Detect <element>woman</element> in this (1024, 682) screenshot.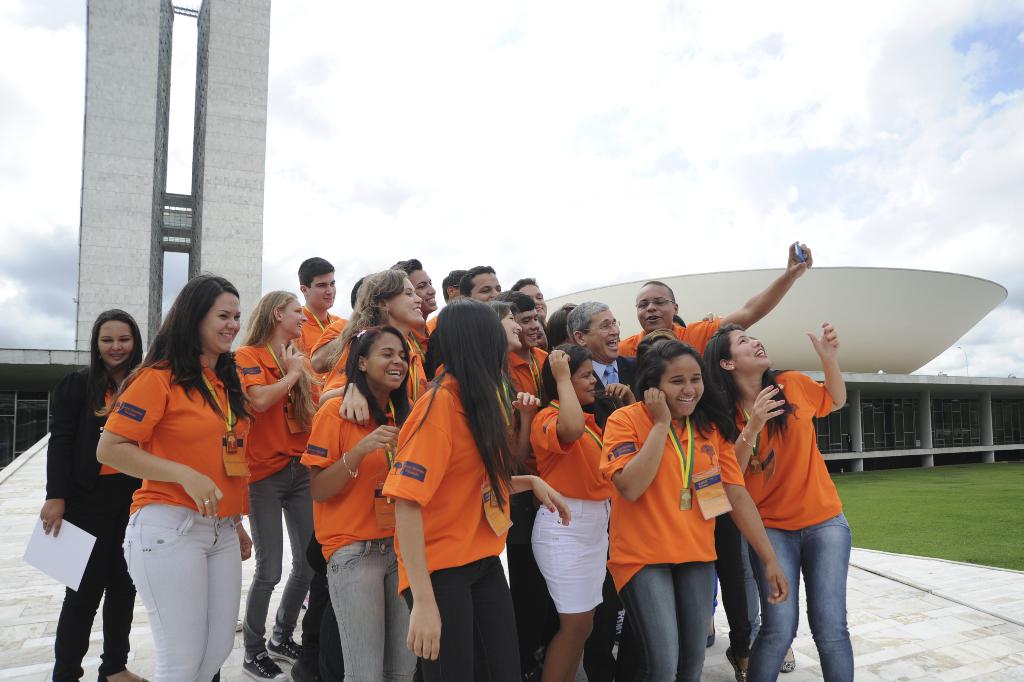
Detection: (left=597, top=339, right=790, bottom=681).
